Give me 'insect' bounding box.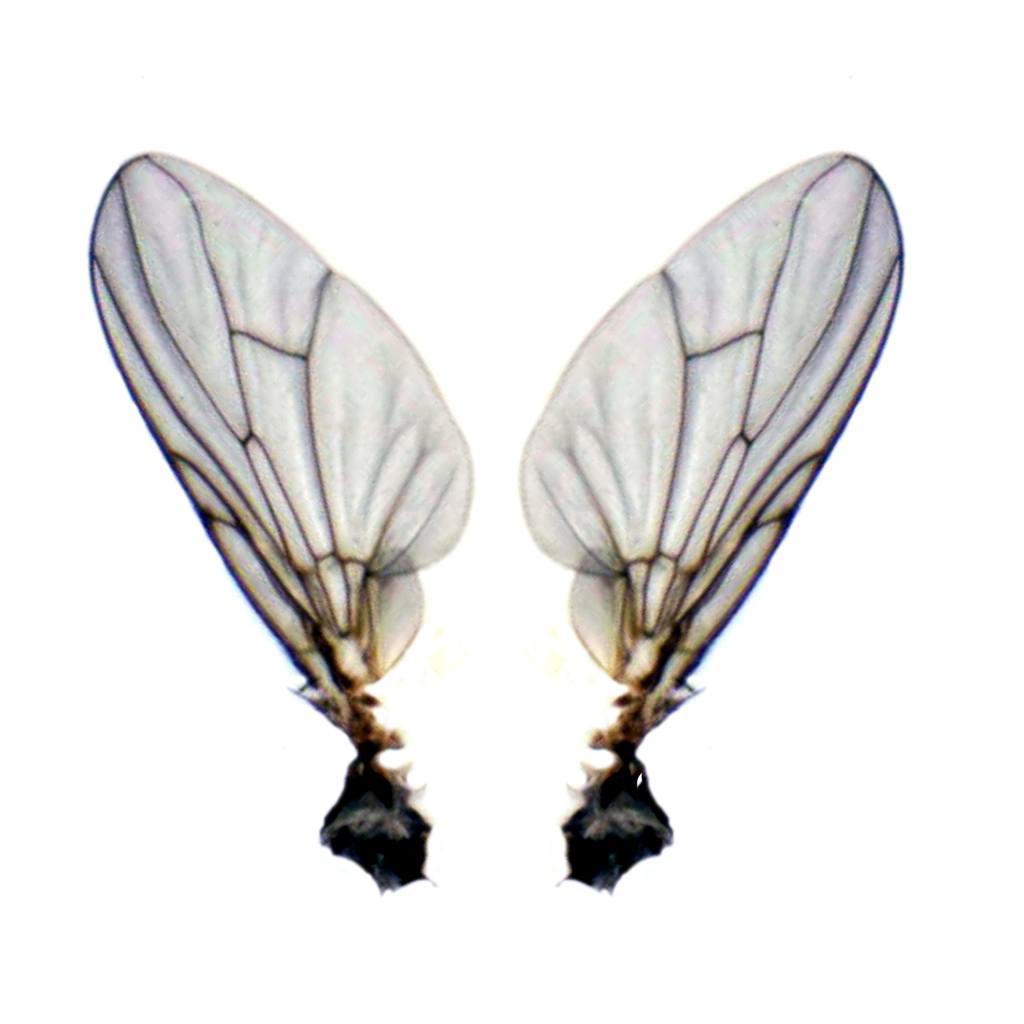
box(518, 154, 908, 891).
